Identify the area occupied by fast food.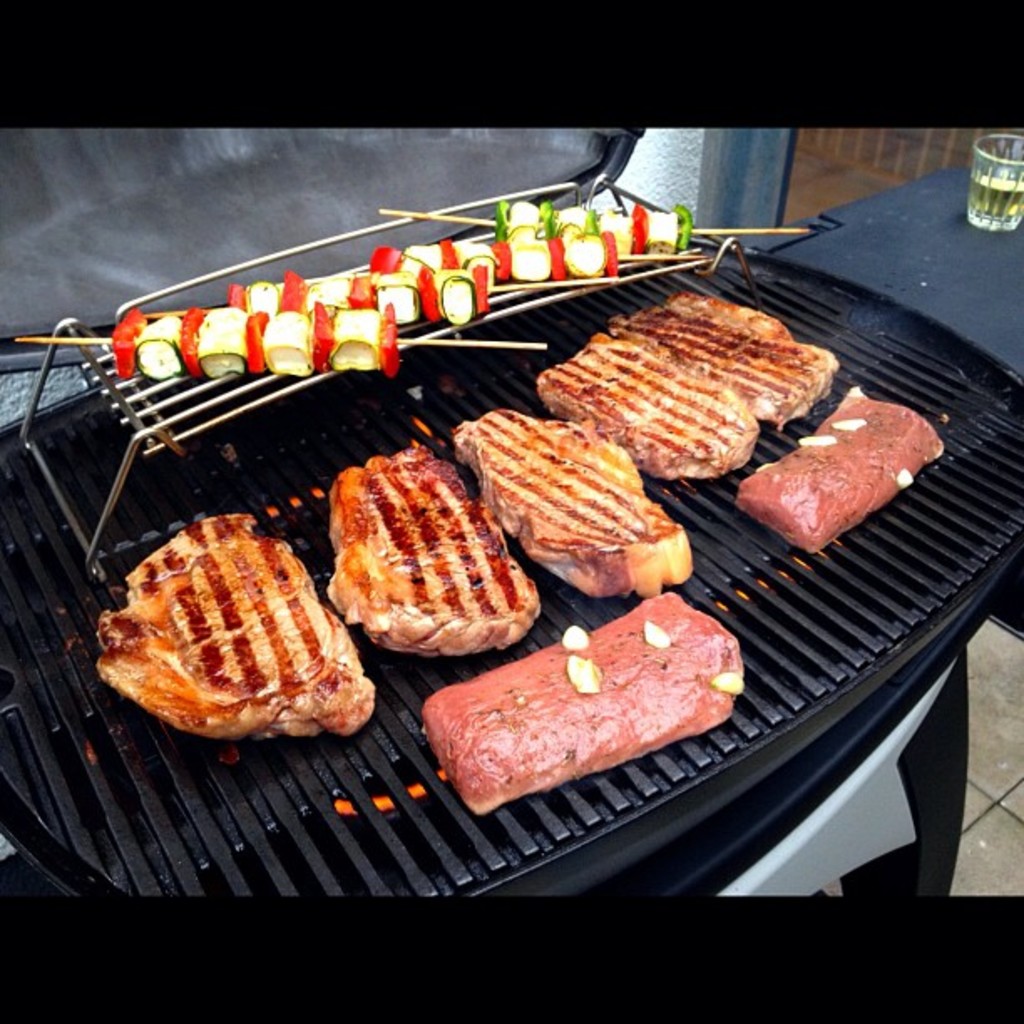
Area: 420 266 440 325.
